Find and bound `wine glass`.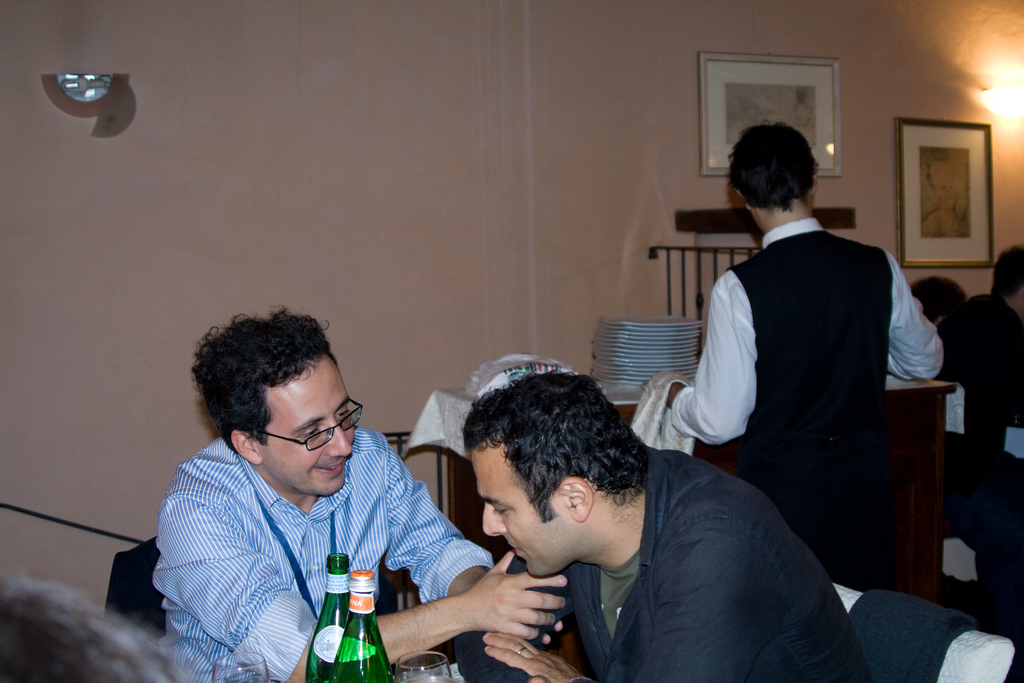
Bound: 211/651/269/682.
